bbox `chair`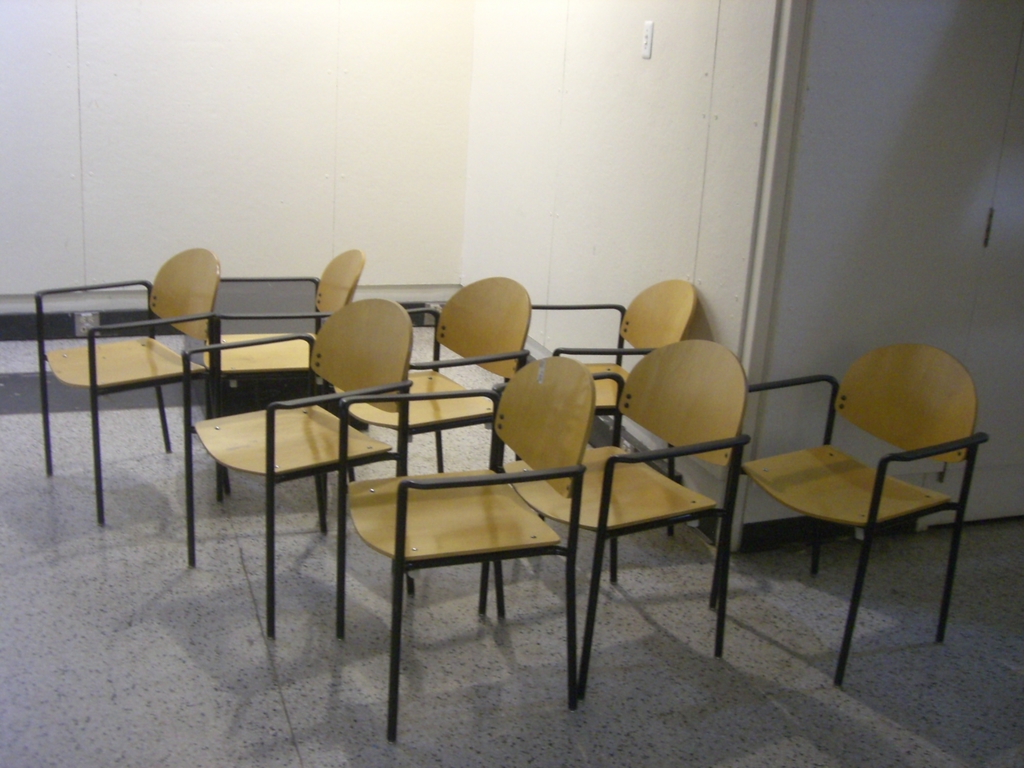
708, 332, 995, 682
